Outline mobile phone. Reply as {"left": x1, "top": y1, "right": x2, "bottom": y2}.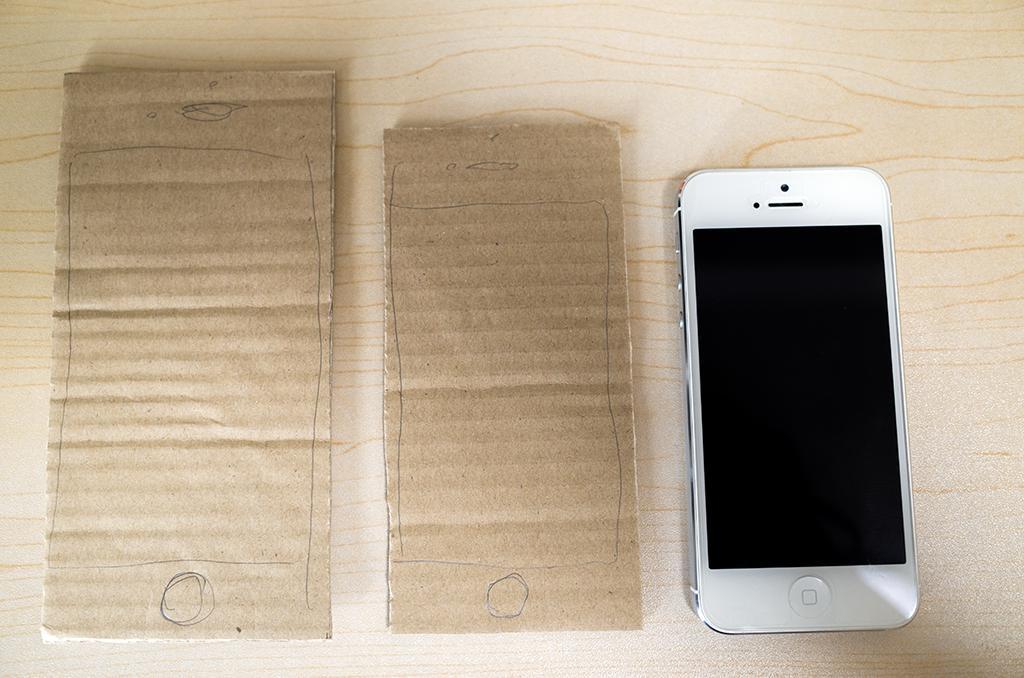
{"left": 670, "top": 162, "right": 929, "bottom": 638}.
